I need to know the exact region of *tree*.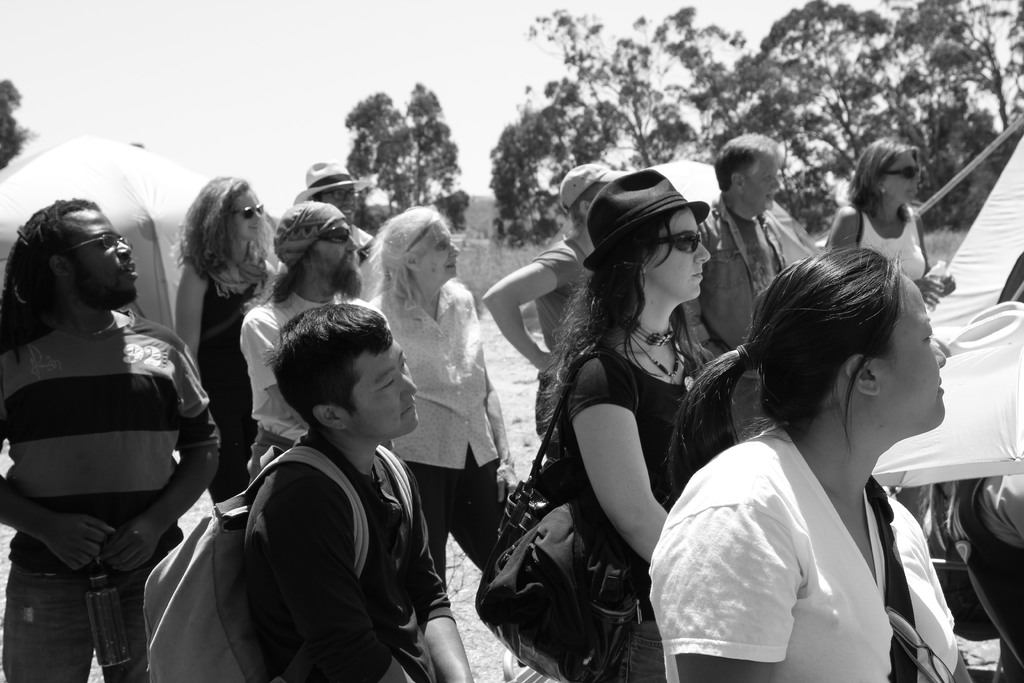
Region: <box>346,84,431,229</box>.
